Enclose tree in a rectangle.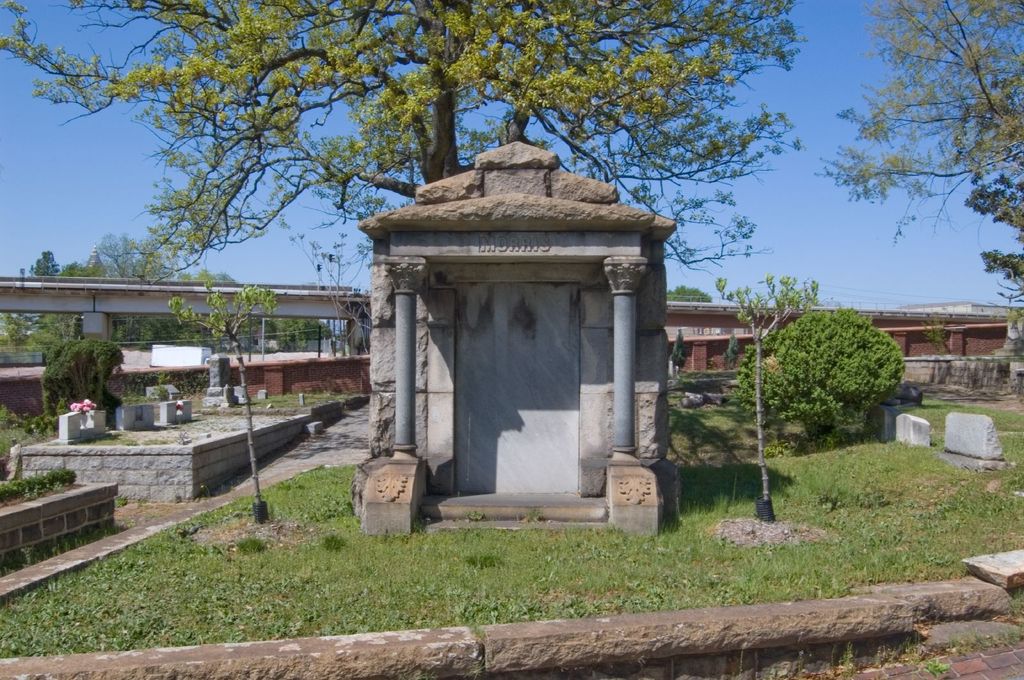
<bbox>0, 0, 808, 281</bbox>.
